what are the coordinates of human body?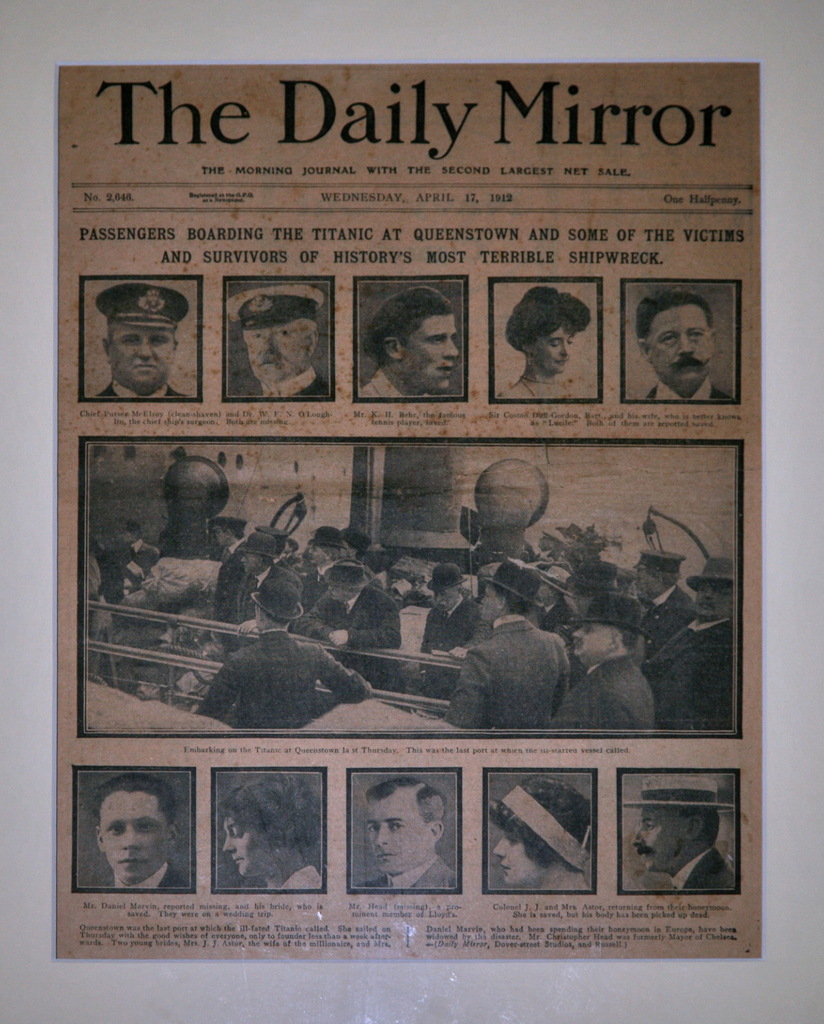
95,278,191,399.
